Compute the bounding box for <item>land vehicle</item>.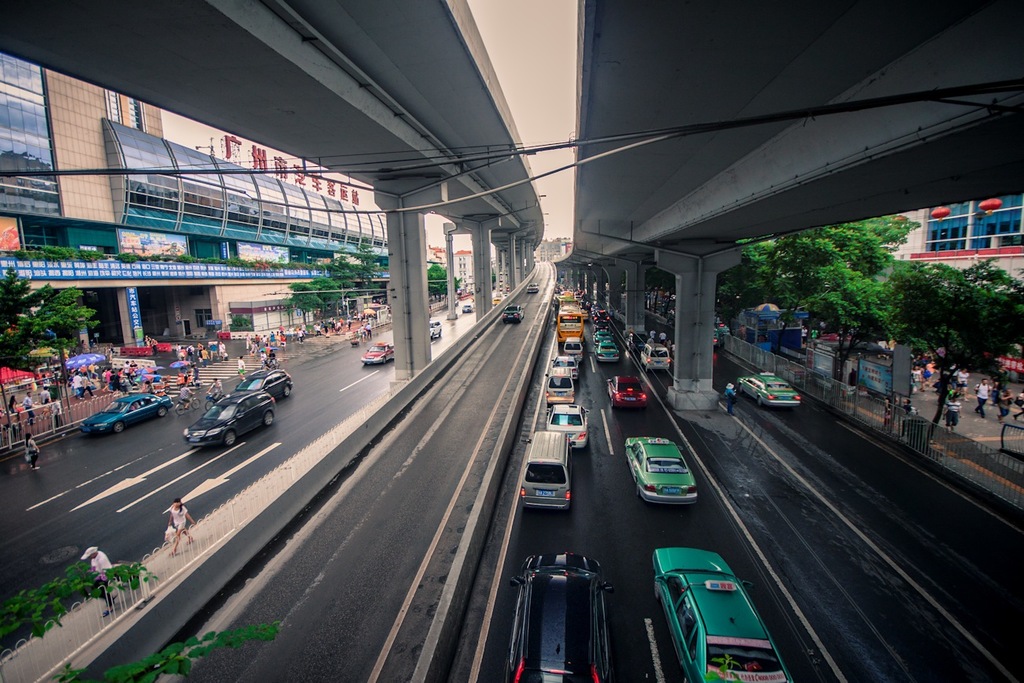
(626,439,696,500).
